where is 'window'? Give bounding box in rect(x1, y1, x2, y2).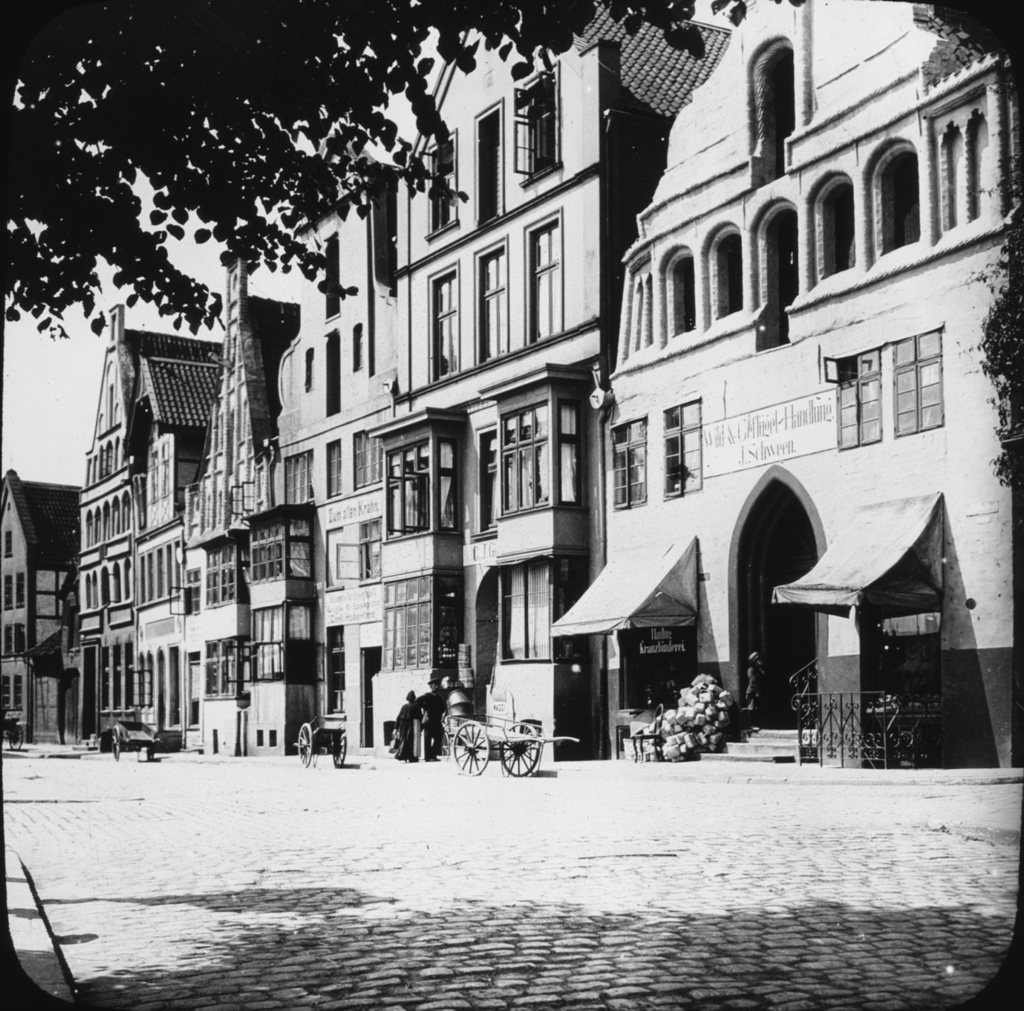
rect(351, 431, 384, 492).
